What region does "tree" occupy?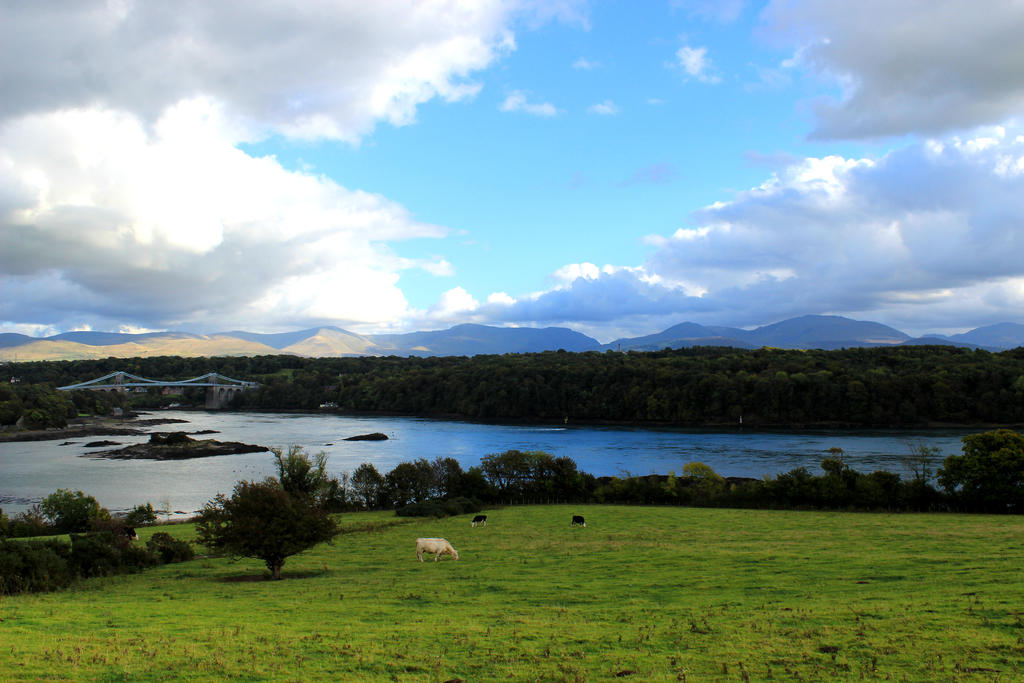
left=551, top=458, right=580, bottom=493.
